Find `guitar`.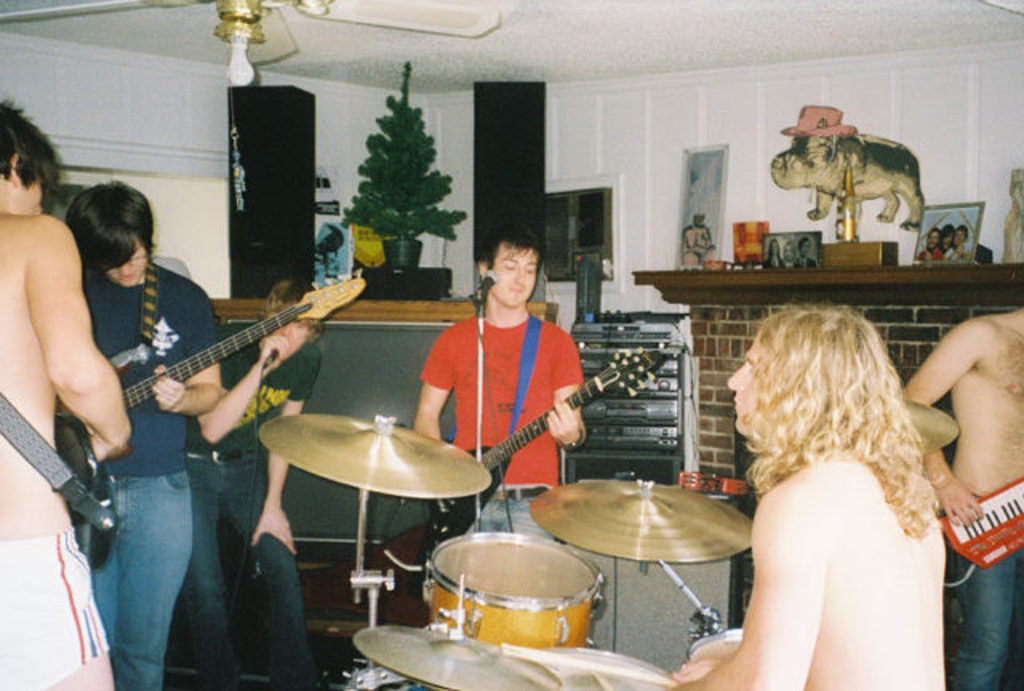
pyautogui.locateOnScreen(98, 253, 344, 464).
